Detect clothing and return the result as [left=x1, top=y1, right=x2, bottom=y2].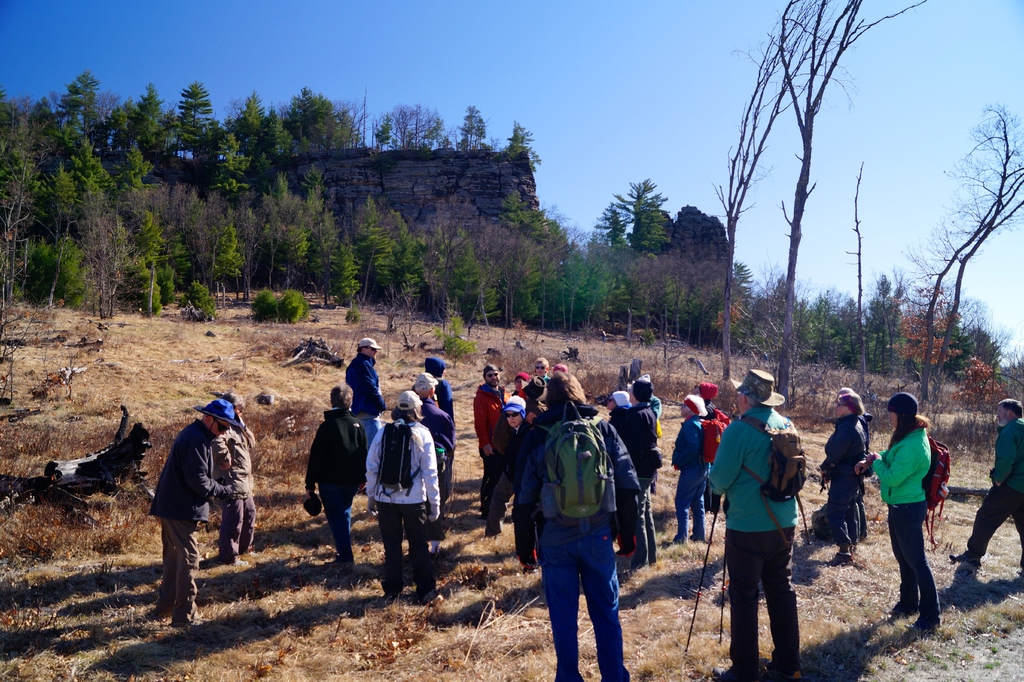
[left=823, top=414, right=868, bottom=539].
